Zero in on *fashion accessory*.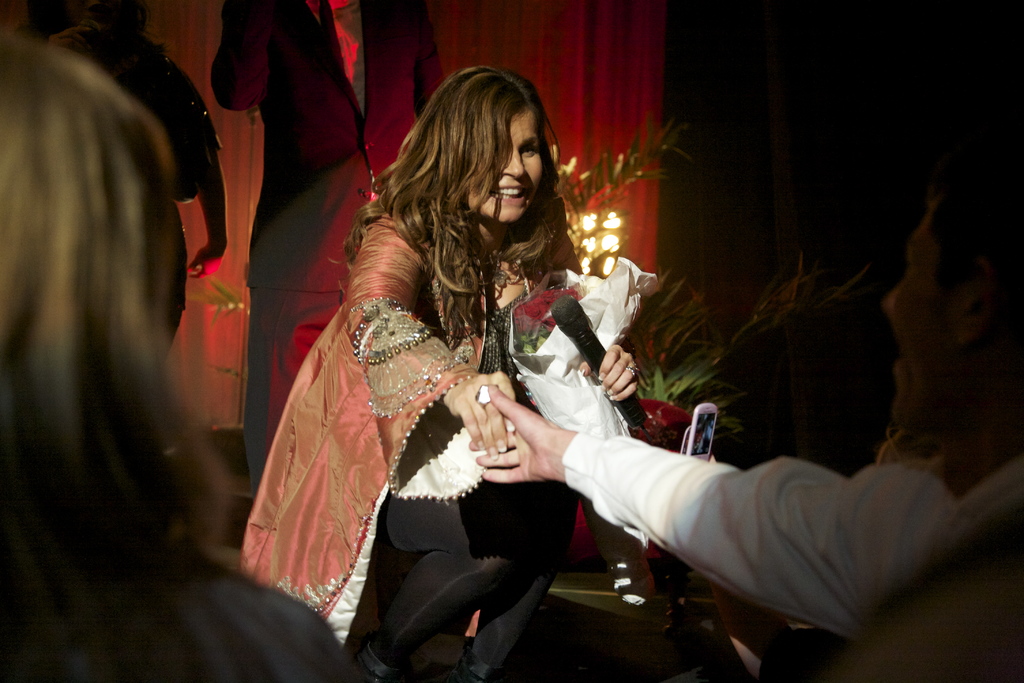
Zeroed in: crop(479, 241, 512, 291).
